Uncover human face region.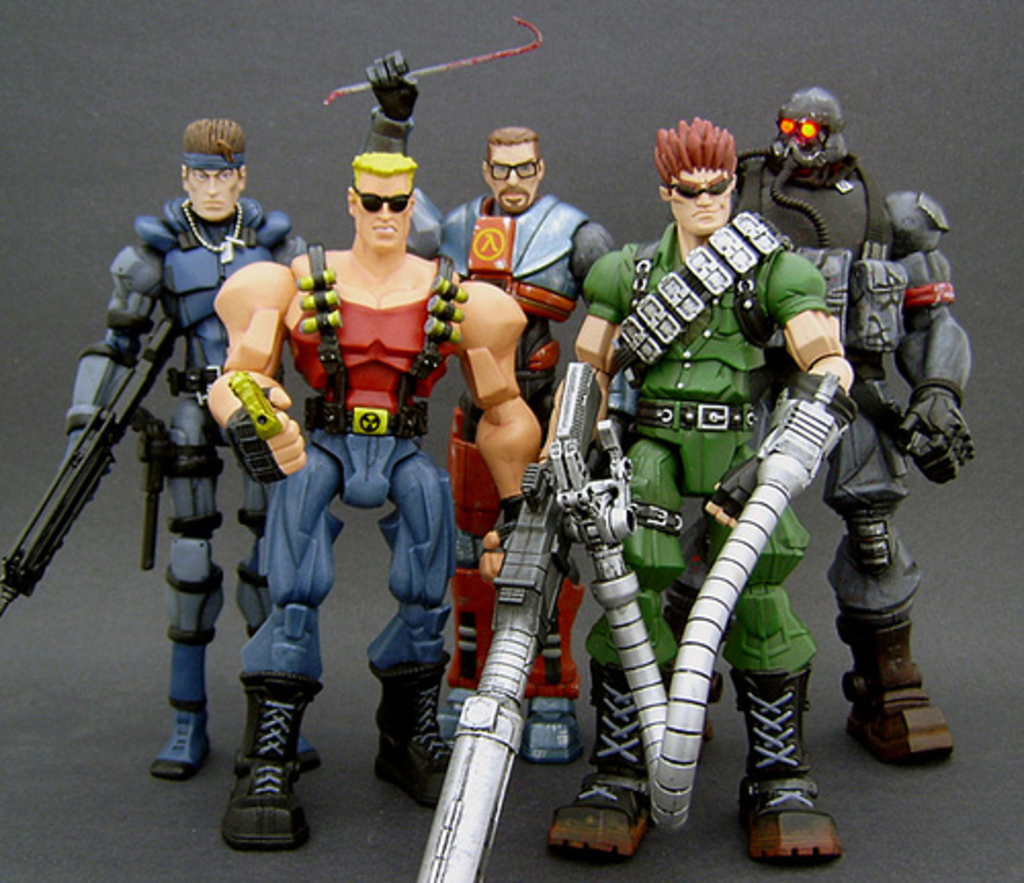
Uncovered: (494,143,539,209).
